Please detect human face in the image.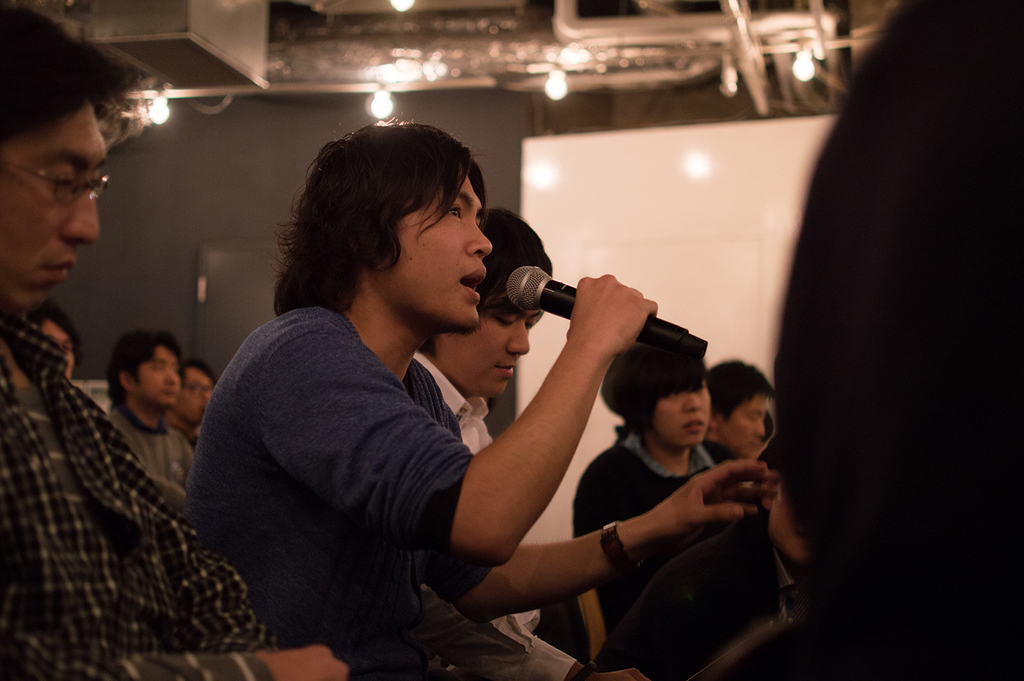
BBox(138, 343, 179, 408).
